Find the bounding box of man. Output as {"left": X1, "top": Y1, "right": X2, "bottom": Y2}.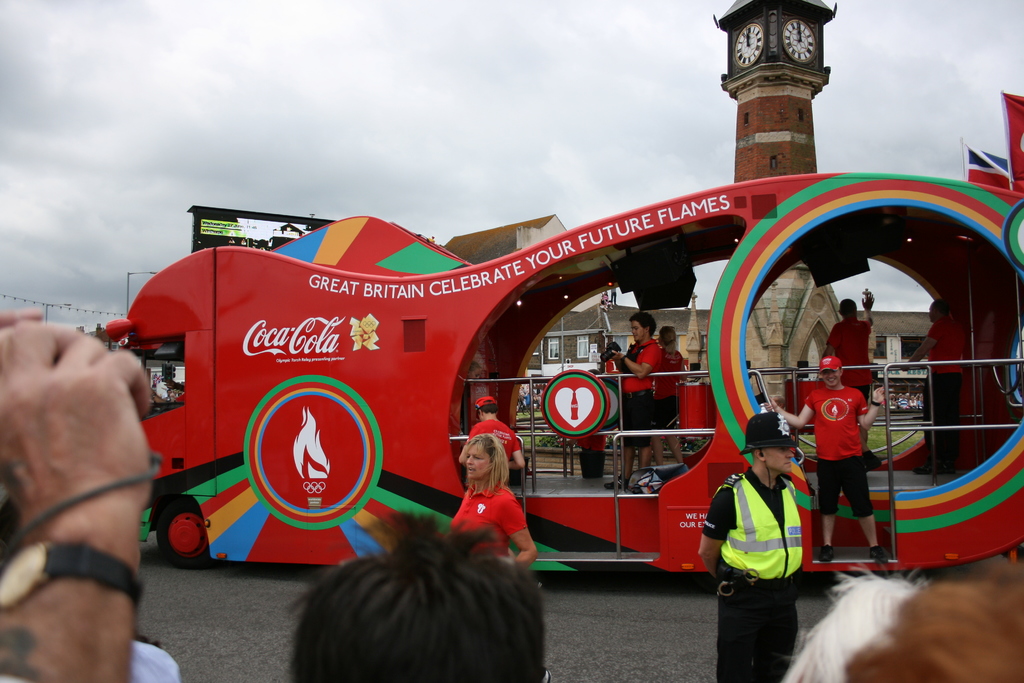
{"left": 895, "top": 301, "right": 966, "bottom": 479}.
